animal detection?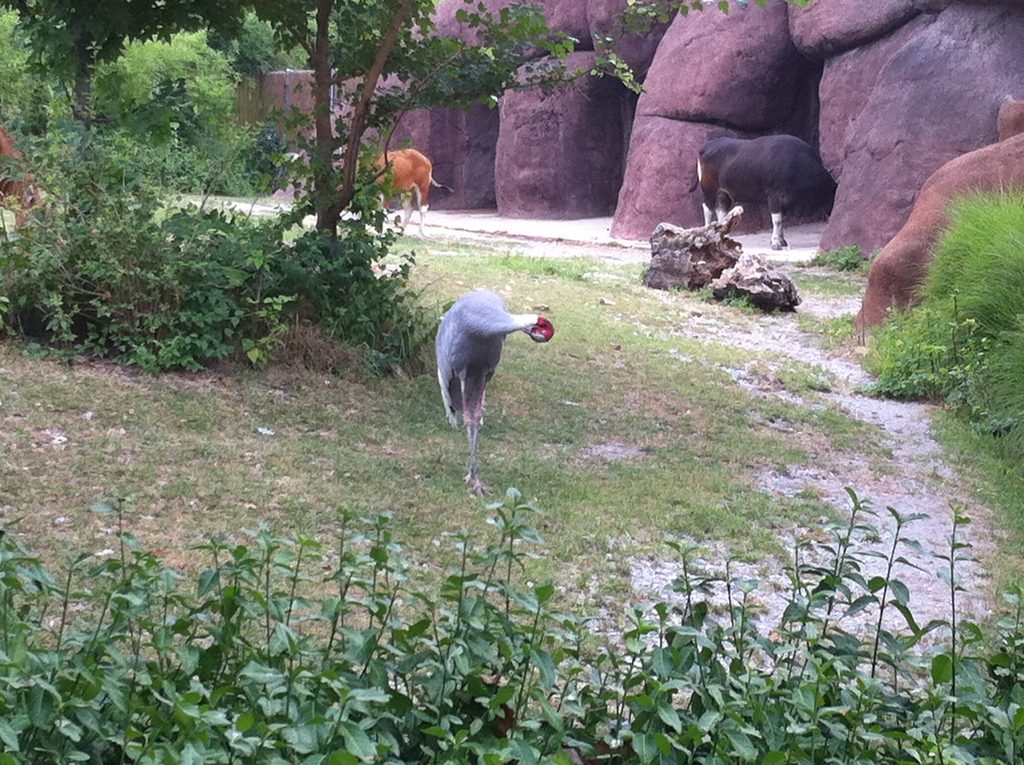
x1=371 y1=150 x2=458 y2=236
